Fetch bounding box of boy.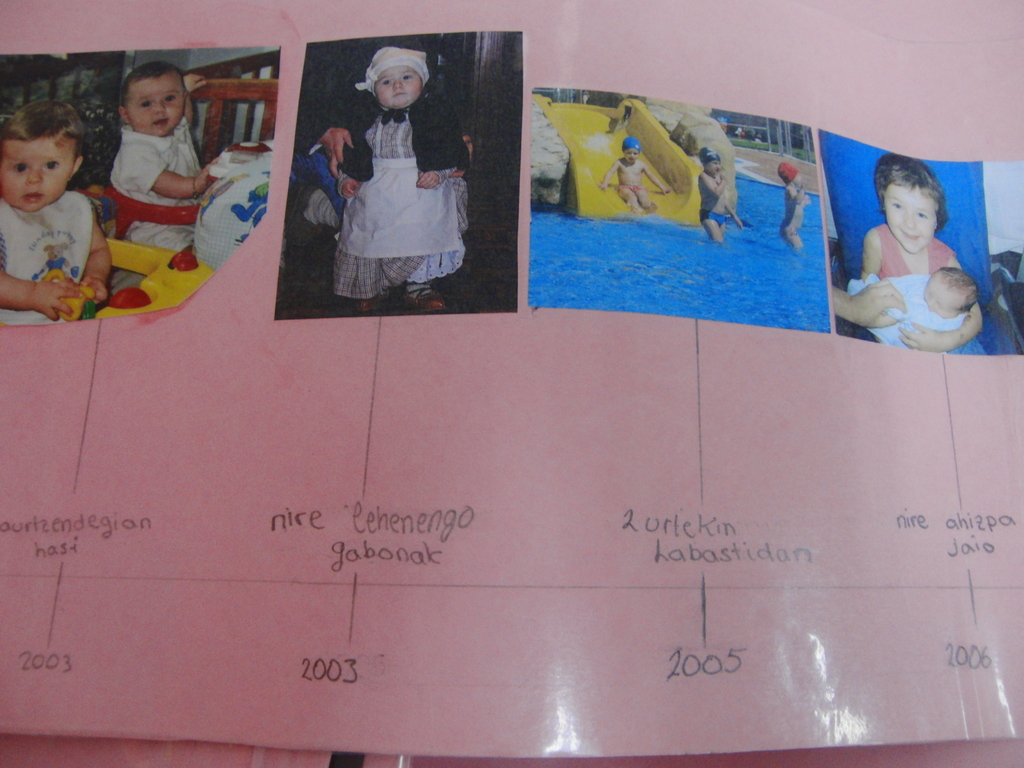
Bbox: BBox(780, 160, 812, 247).
